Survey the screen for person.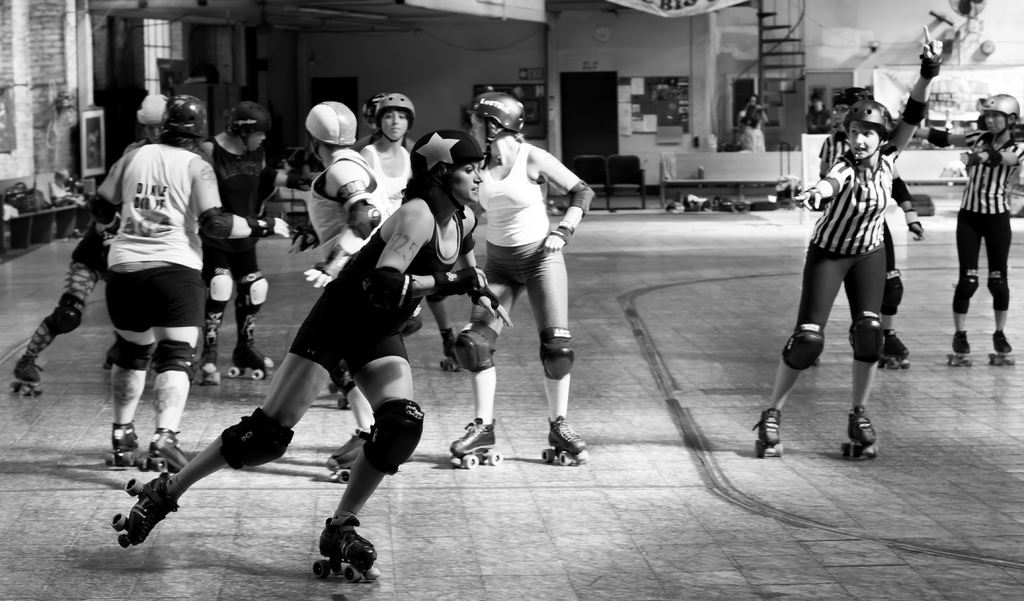
Survey found: [x1=292, y1=97, x2=392, y2=487].
